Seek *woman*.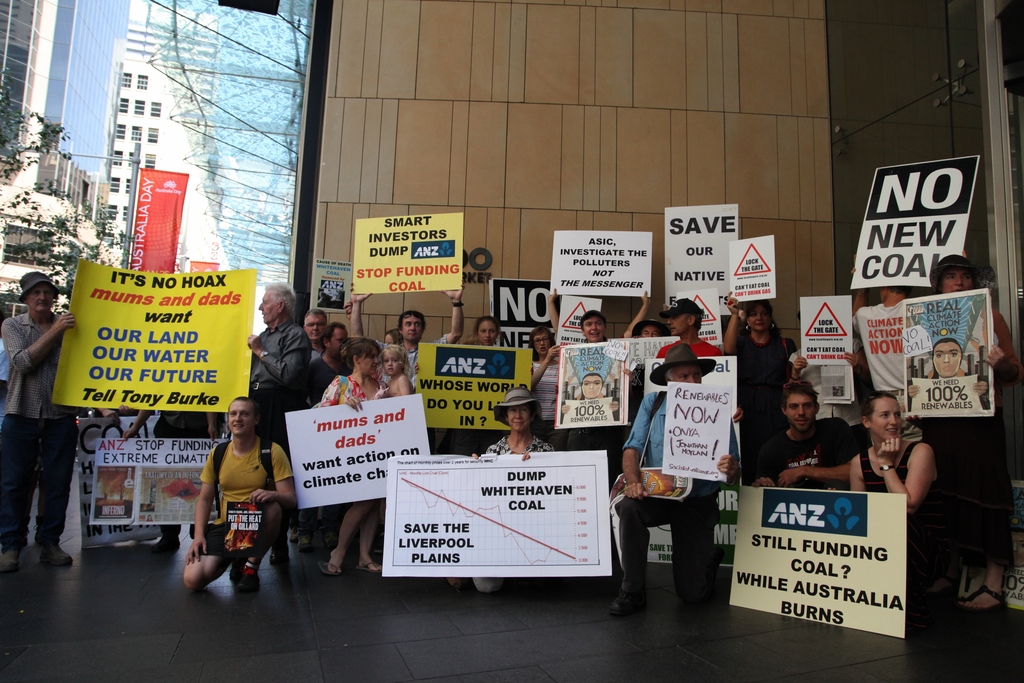
rect(382, 331, 403, 345).
